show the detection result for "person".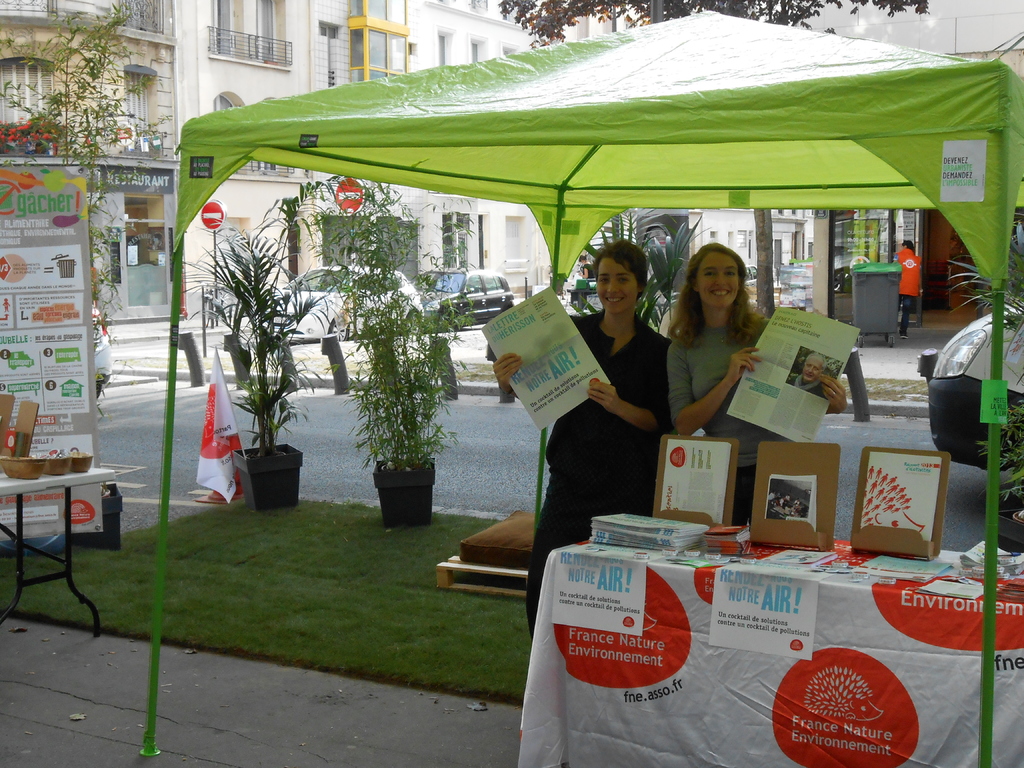
bbox(893, 240, 923, 340).
